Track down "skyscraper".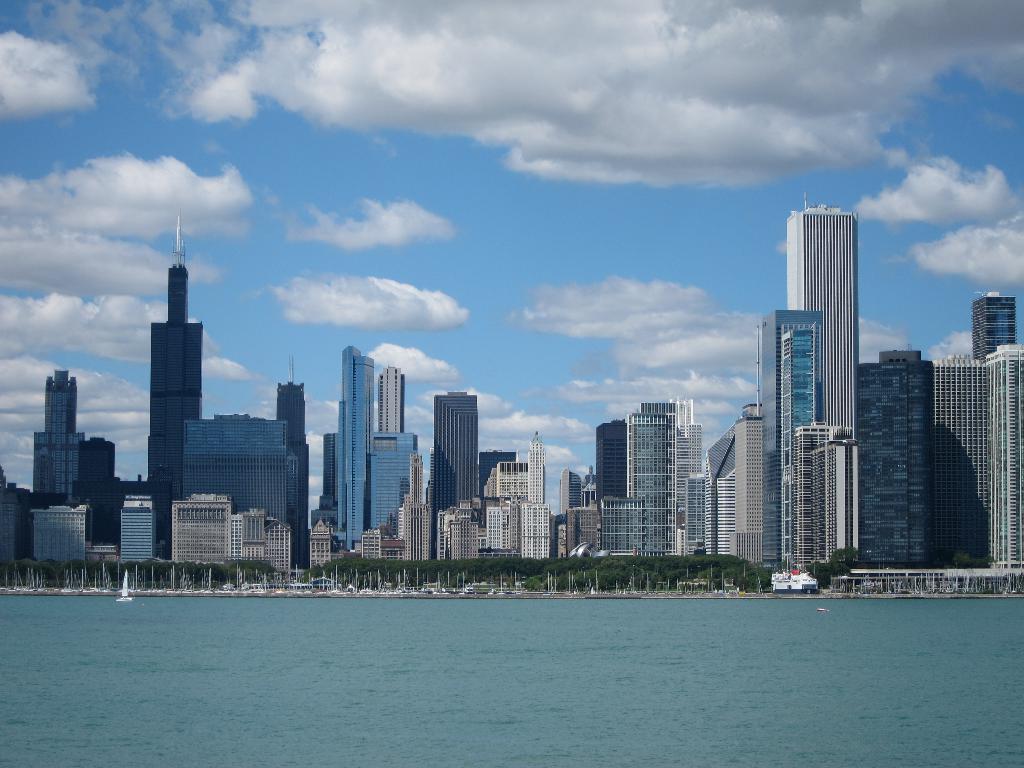
Tracked to select_region(432, 383, 479, 522).
